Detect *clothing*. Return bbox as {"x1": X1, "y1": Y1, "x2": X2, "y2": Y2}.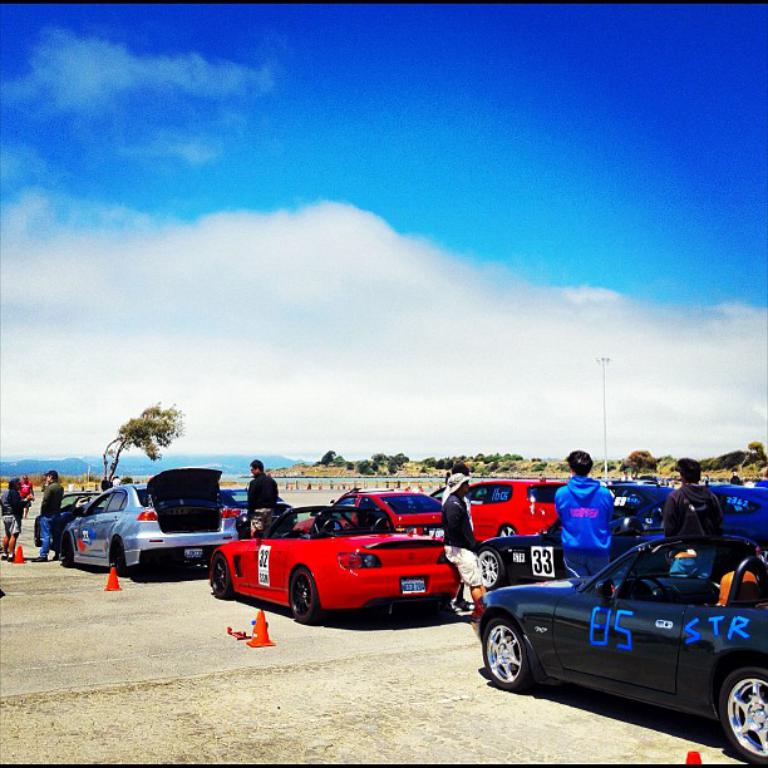
{"x1": 683, "y1": 484, "x2": 730, "y2": 545}.
